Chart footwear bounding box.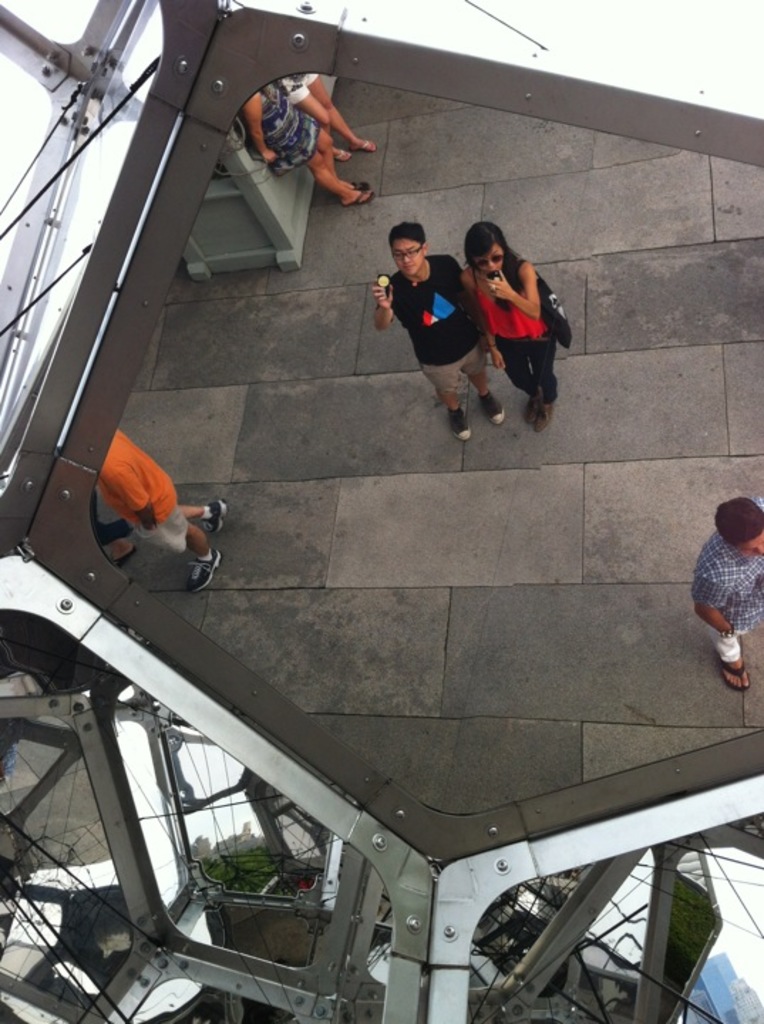
Charted: Rect(347, 141, 374, 151).
